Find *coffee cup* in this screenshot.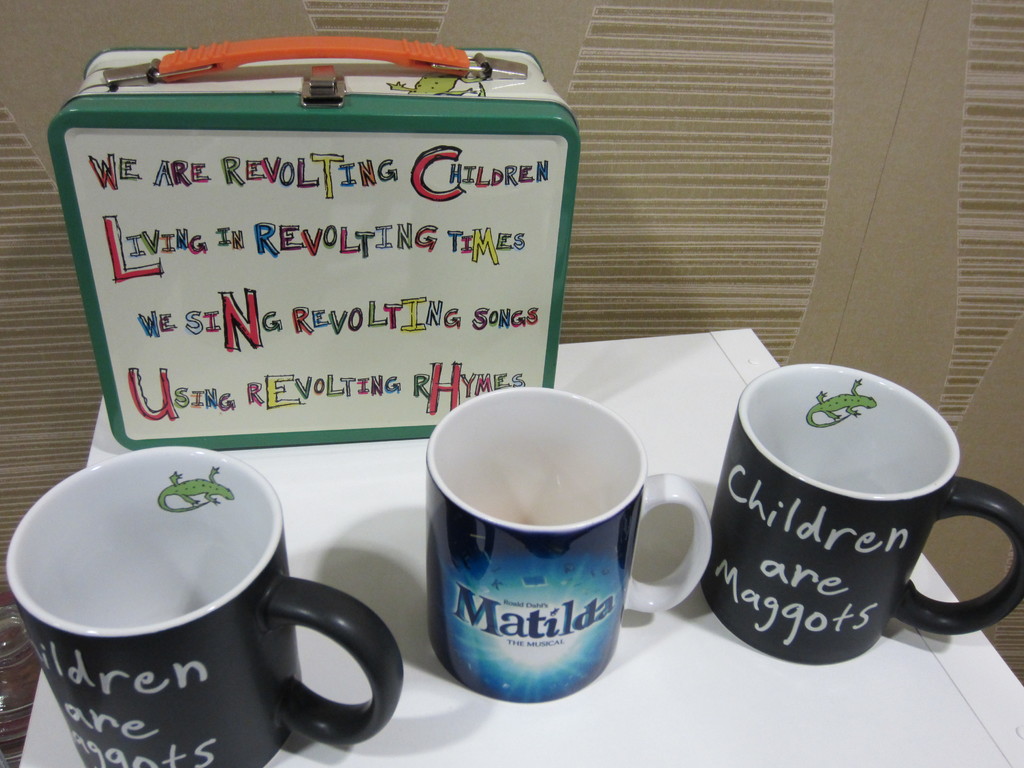
The bounding box for *coffee cup* is Rect(423, 385, 711, 706).
